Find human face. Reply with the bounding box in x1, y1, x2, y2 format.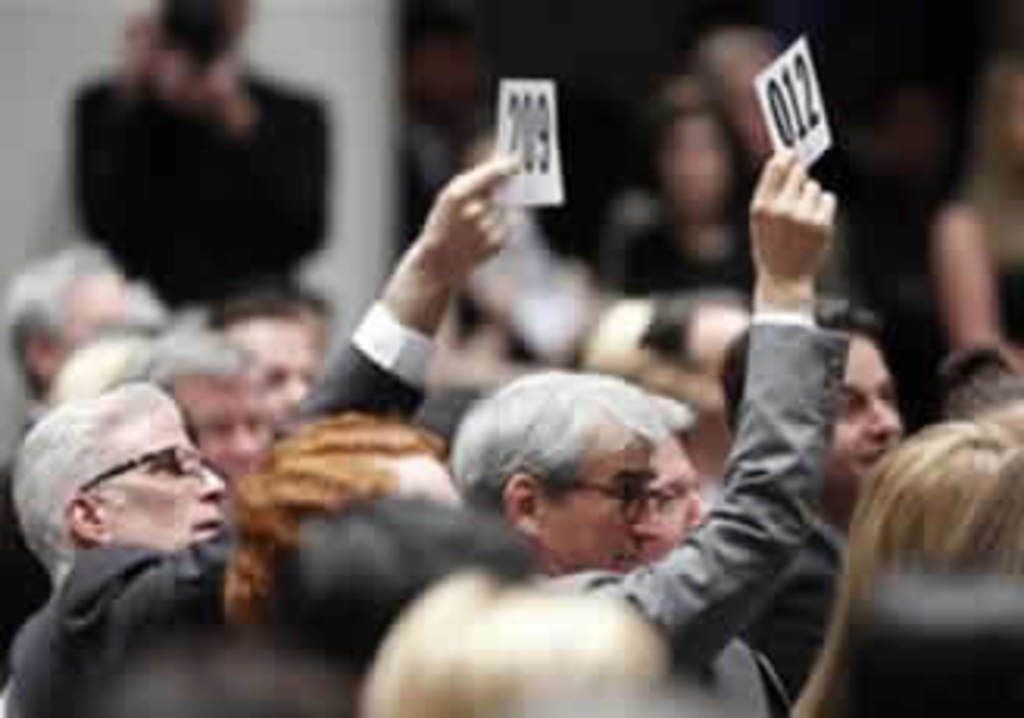
553, 450, 659, 571.
